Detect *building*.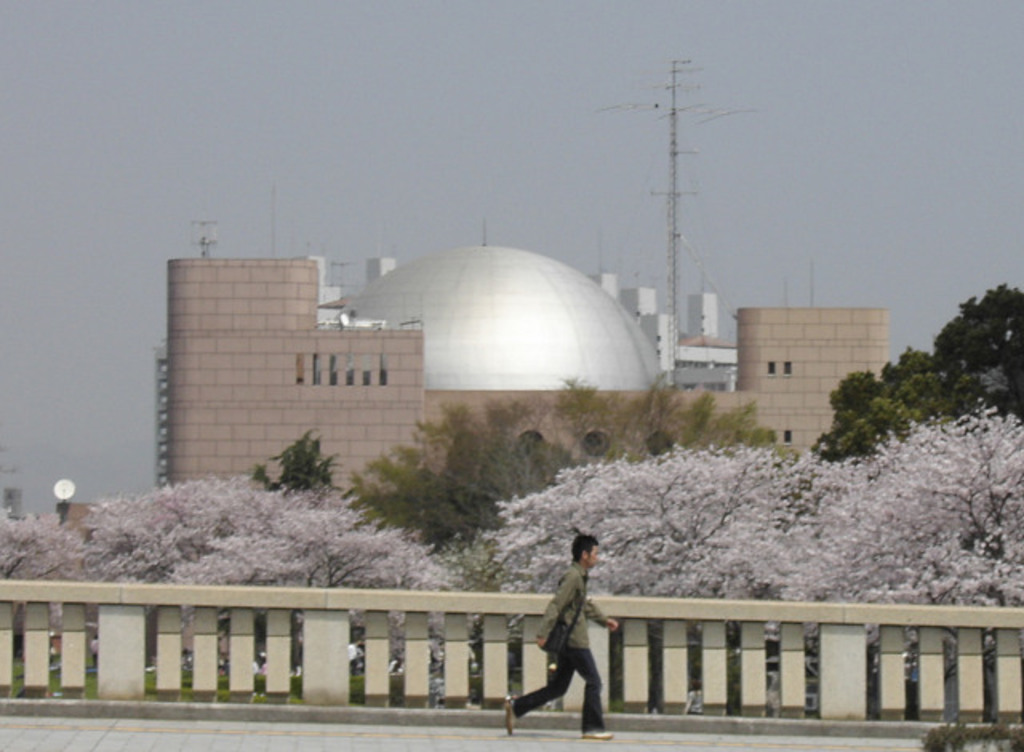
Detected at detection(154, 216, 888, 498).
